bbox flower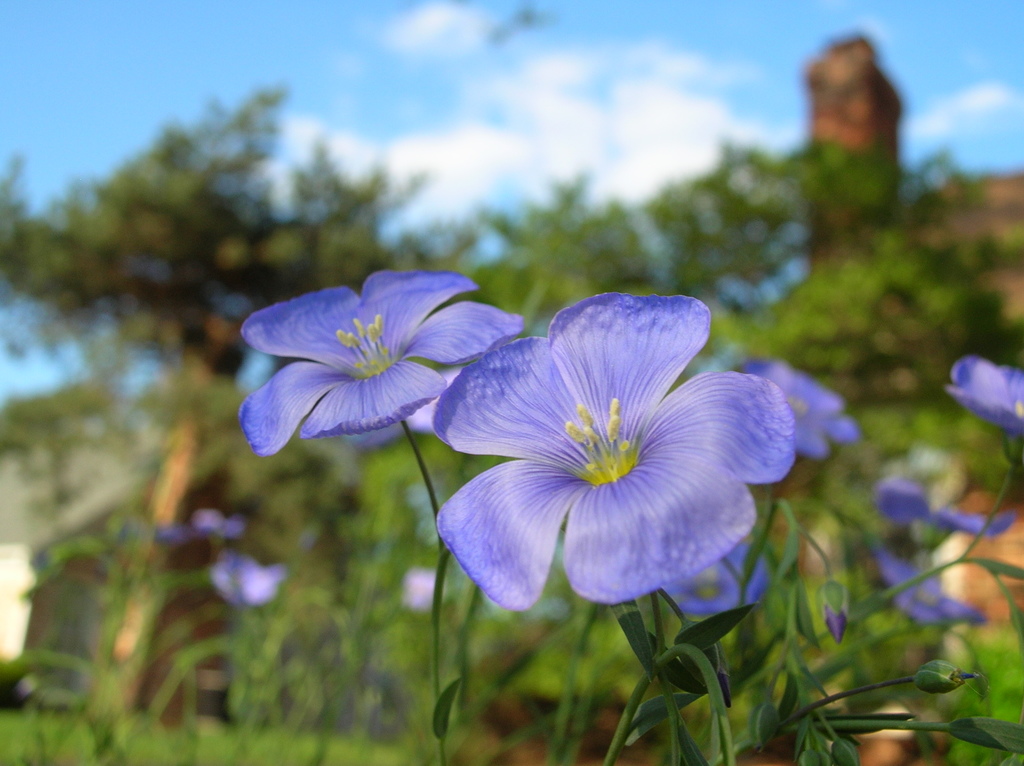
(207, 549, 289, 611)
